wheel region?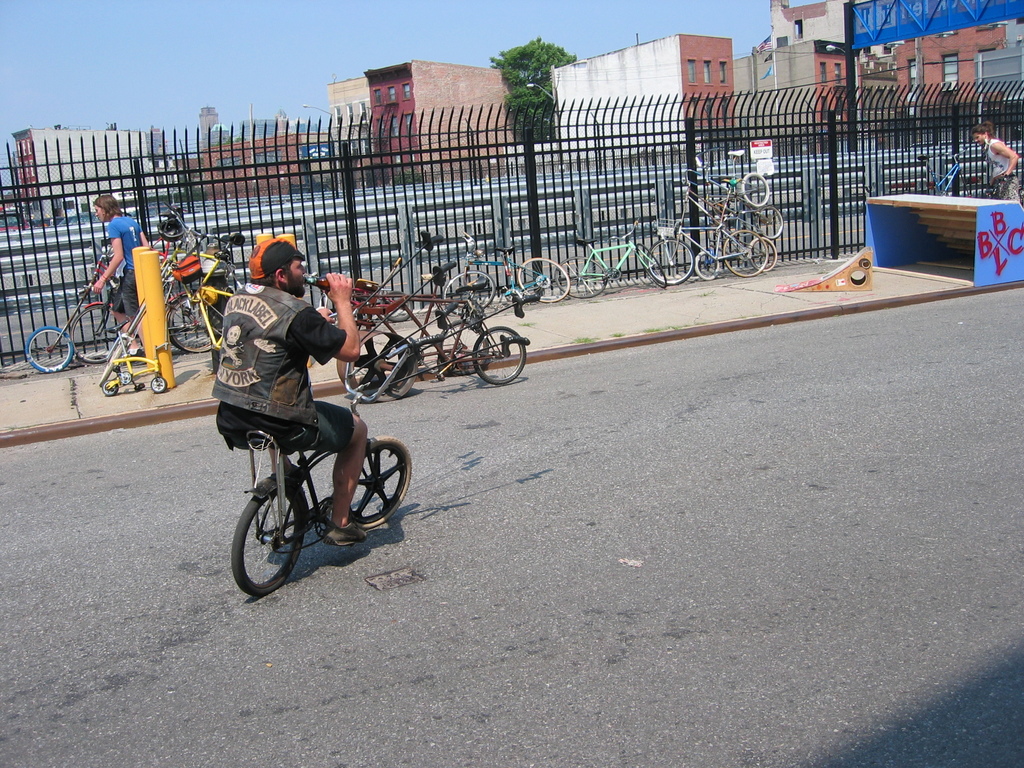
detection(383, 291, 414, 323)
